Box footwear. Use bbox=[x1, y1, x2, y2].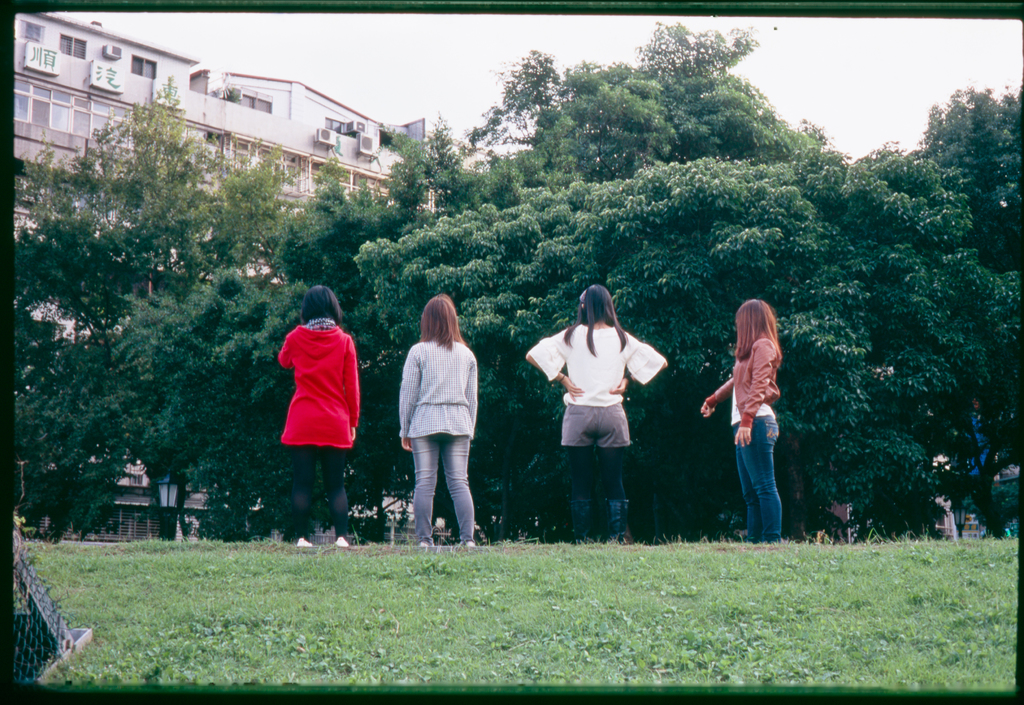
bbox=[466, 539, 476, 547].
